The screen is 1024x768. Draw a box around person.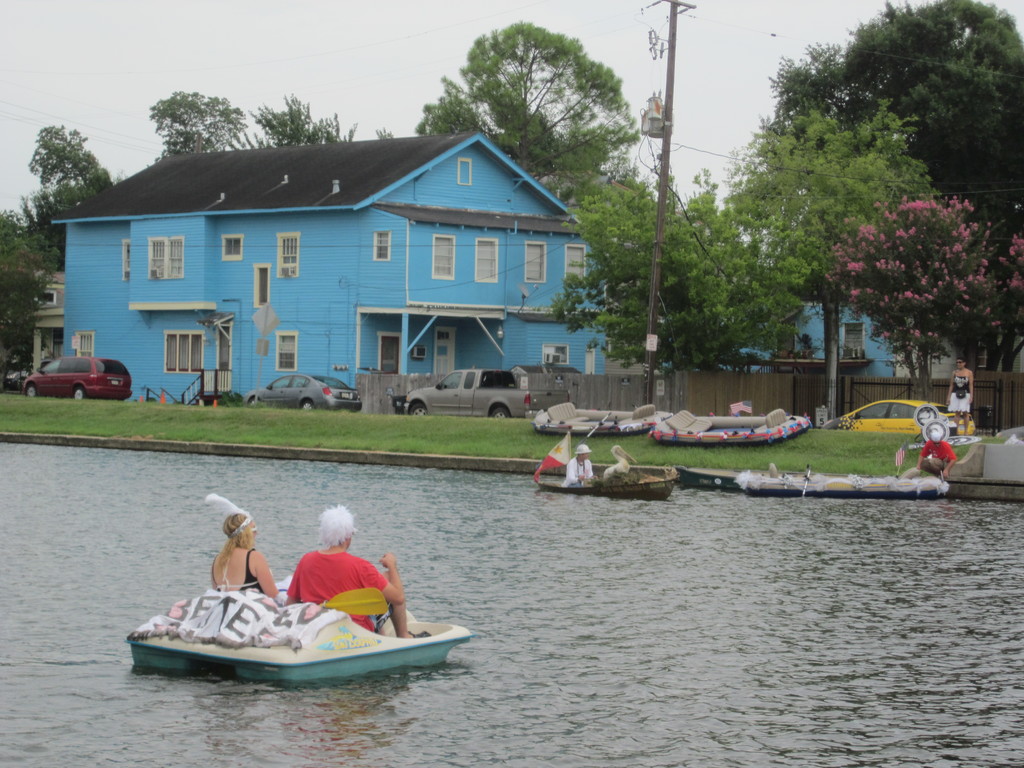
[945, 355, 973, 436].
